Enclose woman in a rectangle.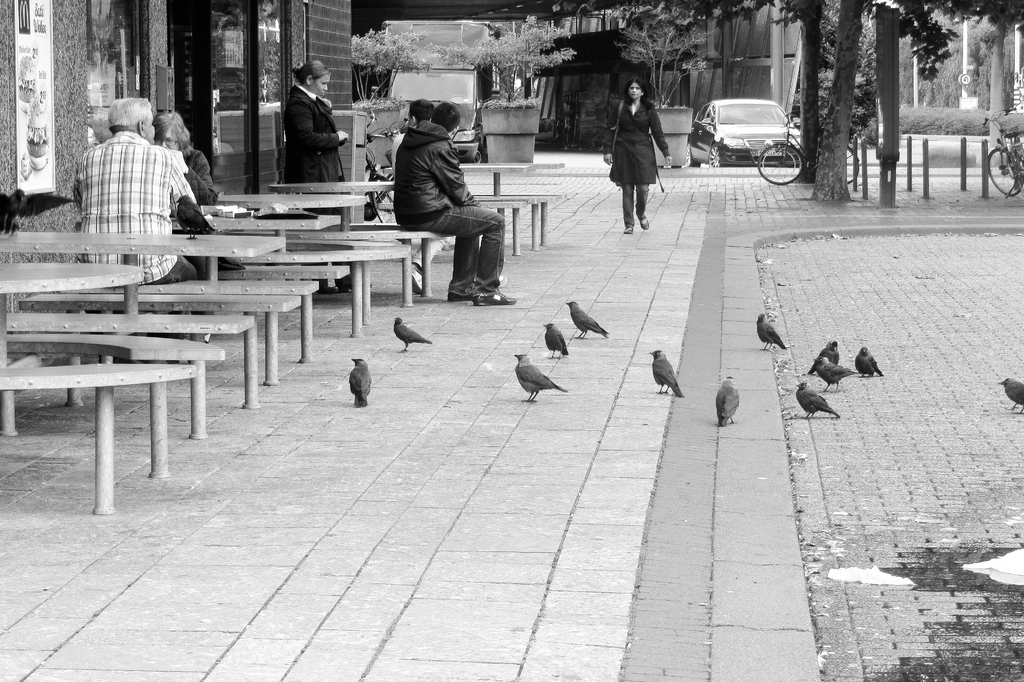
{"left": 604, "top": 68, "right": 680, "bottom": 227}.
